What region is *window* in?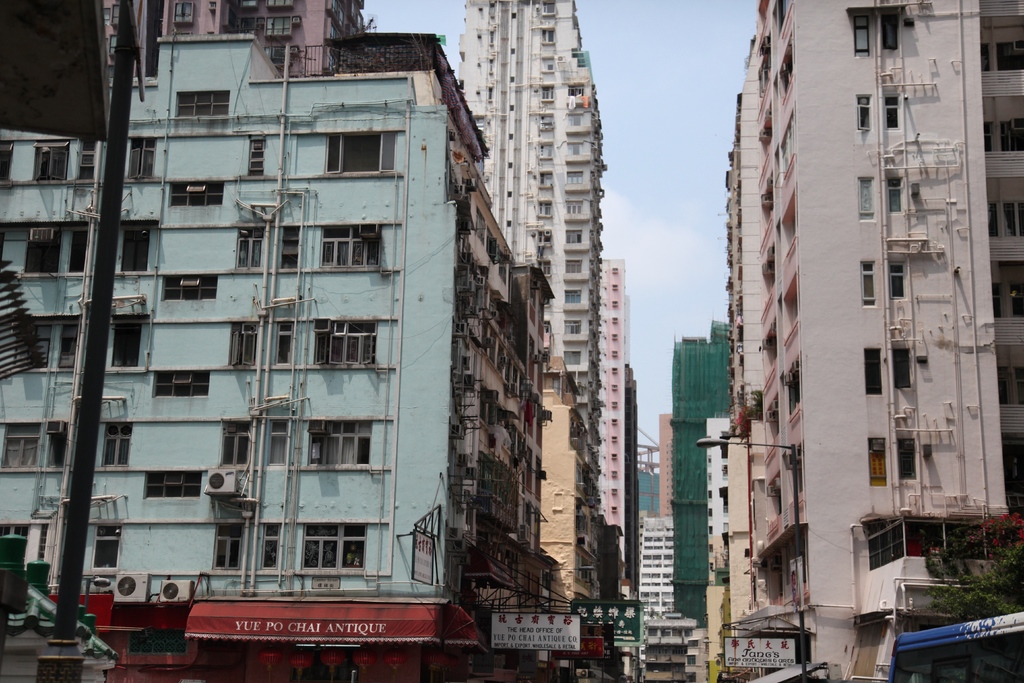
[left=268, top=416, right=288, bottom=466].
